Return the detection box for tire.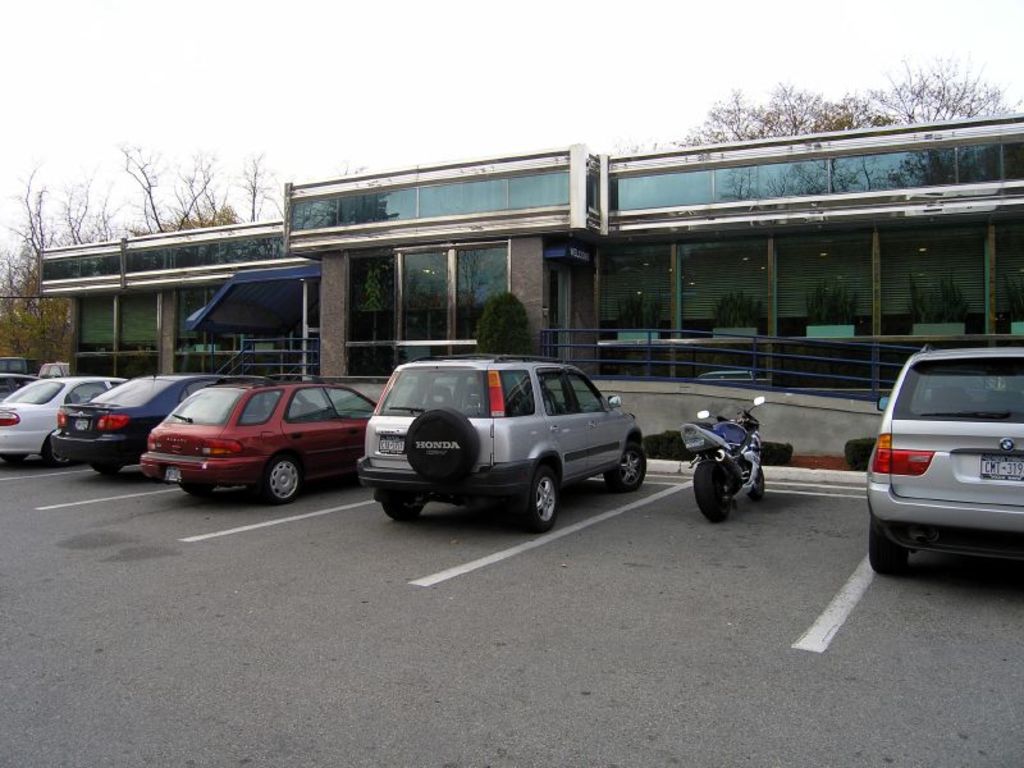
l=604, t=442, r=646, b=492.
